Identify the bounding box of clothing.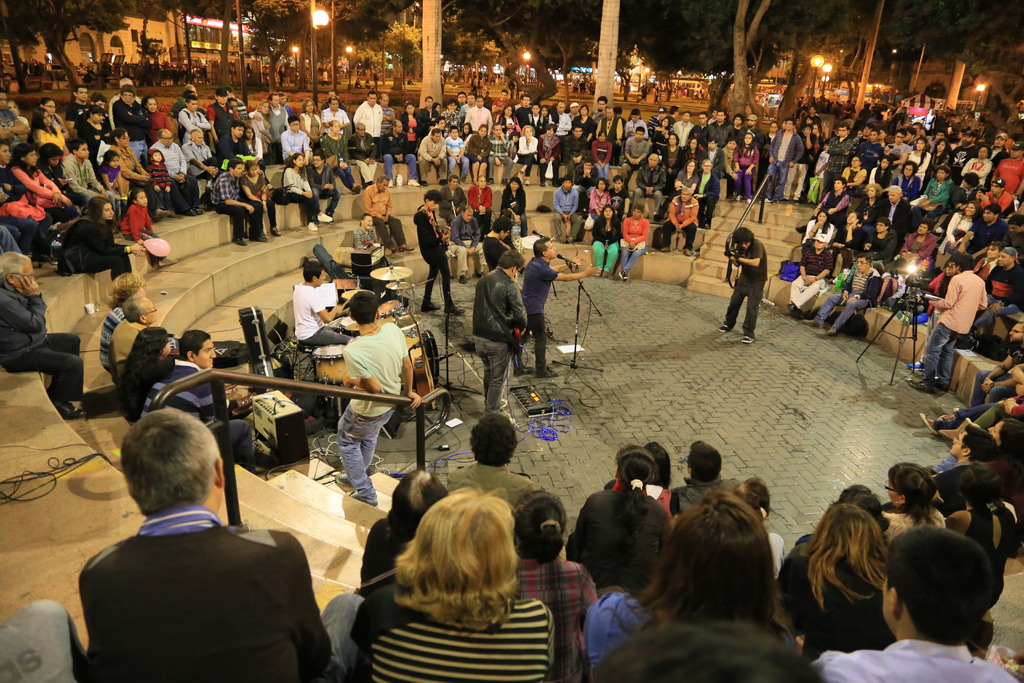
region(463, 129, 495, 176).
